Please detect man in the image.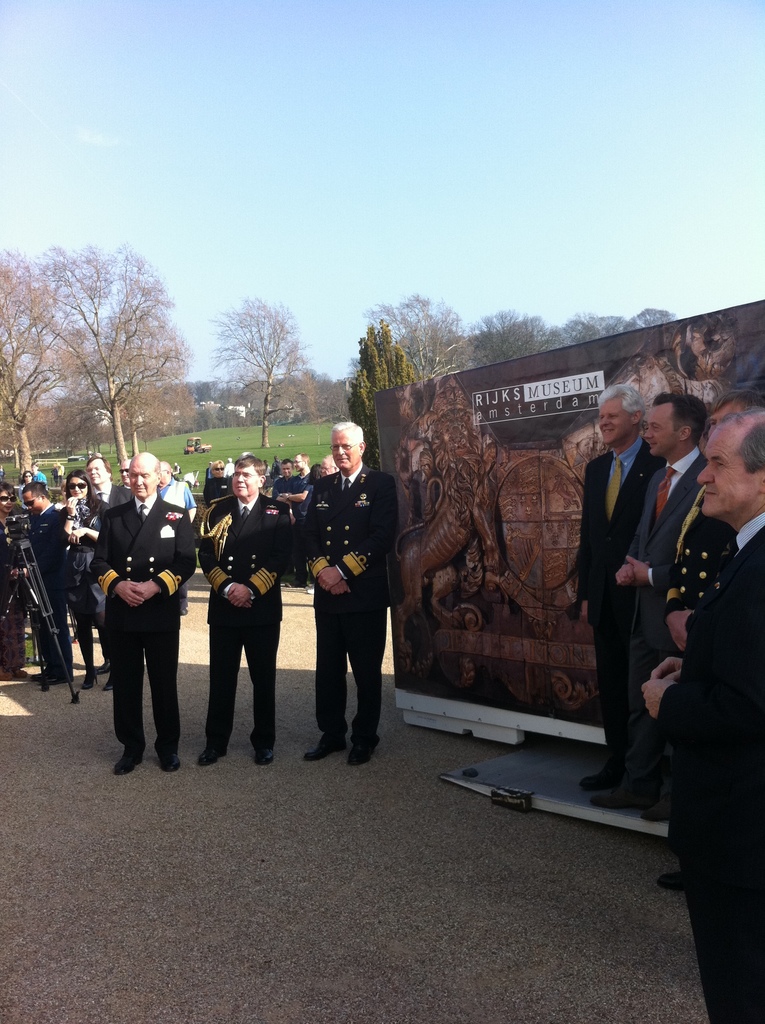
{"x1": 21, "y1": 481, "x2": 68, "y2": 687}.
